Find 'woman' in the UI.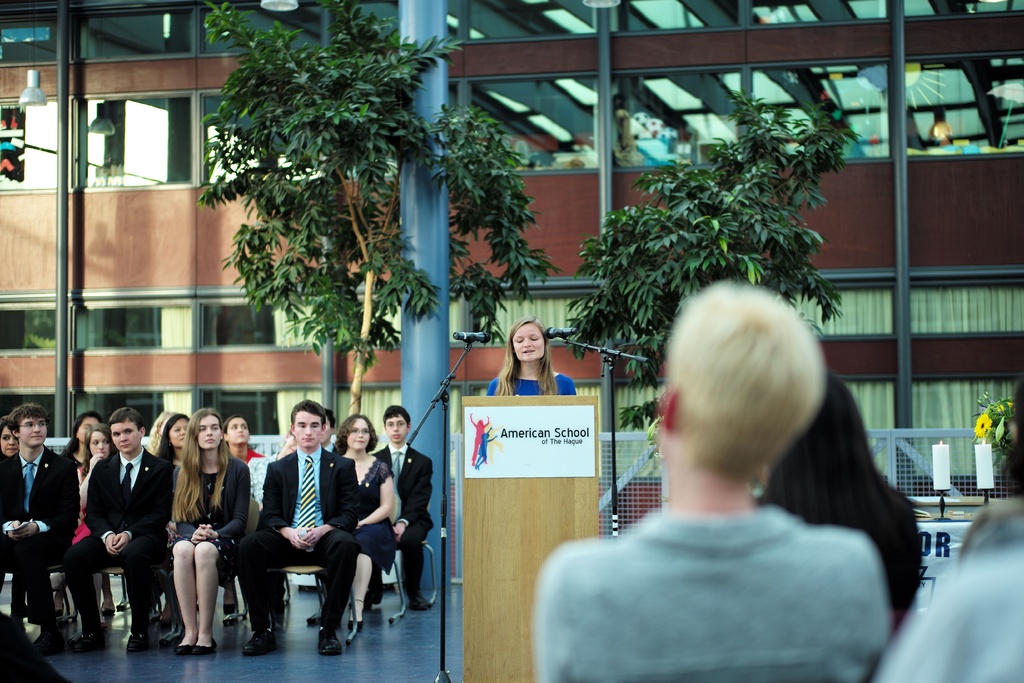
UI element at 548:271:929:680.
